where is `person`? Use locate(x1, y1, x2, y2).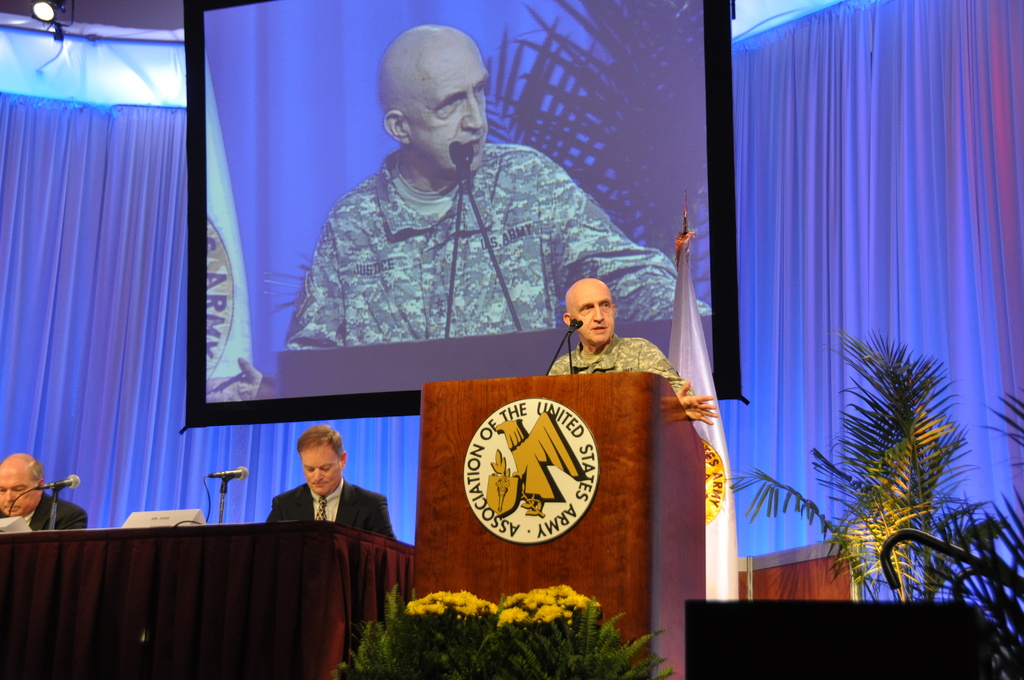
locate(544, 278, 719, 429).
